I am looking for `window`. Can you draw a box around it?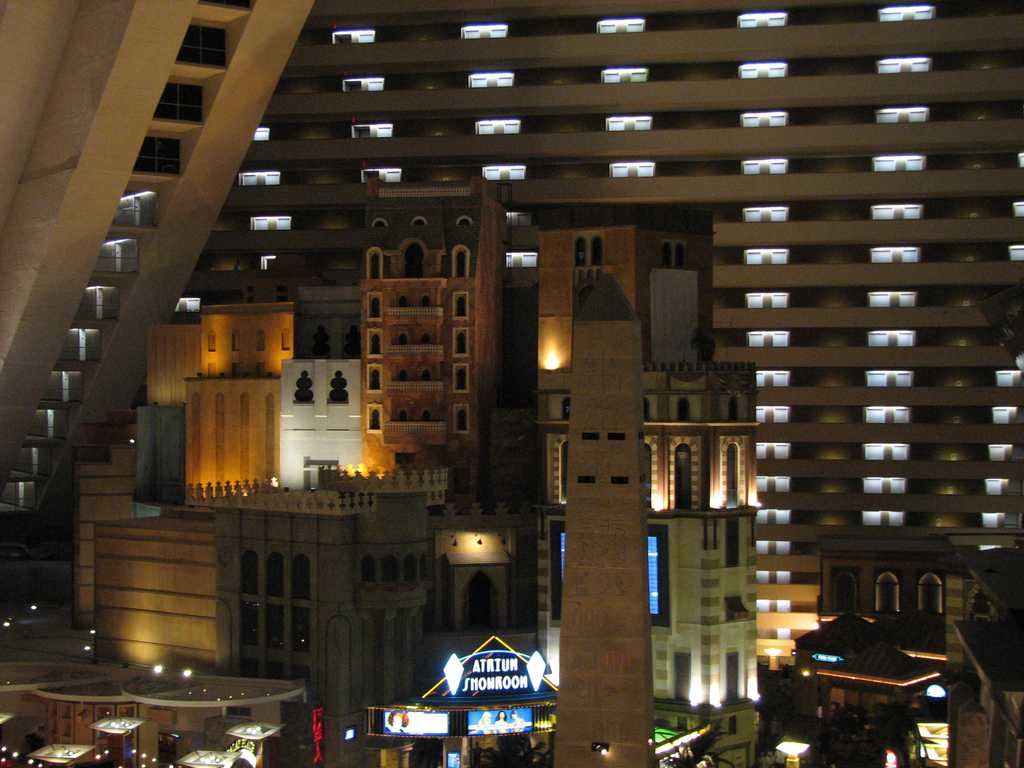
Sure, the bounding box is l=726, t=399, r=737, b=422.
